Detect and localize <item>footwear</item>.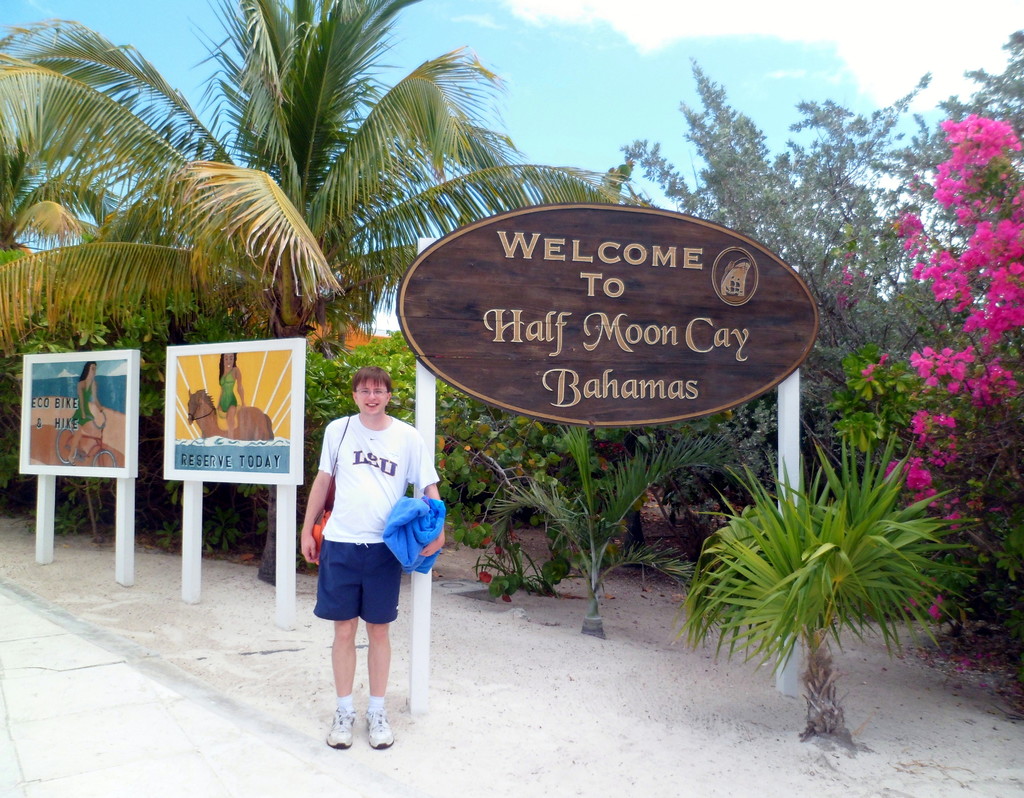
Localized at bbox(363, 707, 394, 750).
